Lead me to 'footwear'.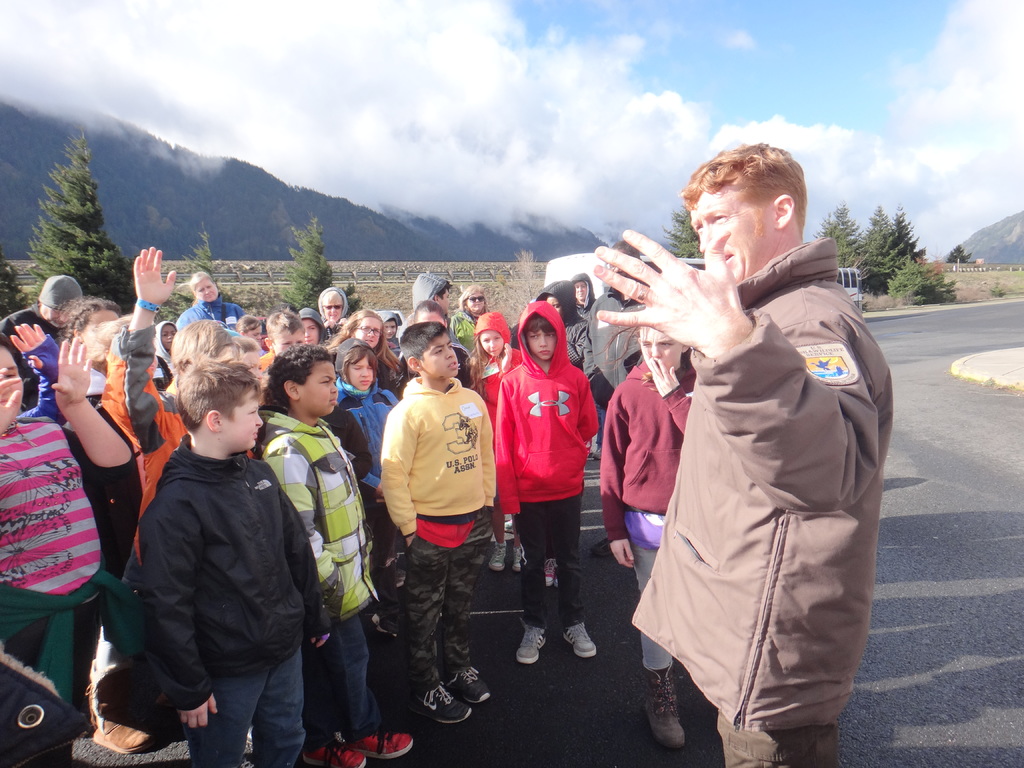
Lead to 490, 544, 508, 570.
